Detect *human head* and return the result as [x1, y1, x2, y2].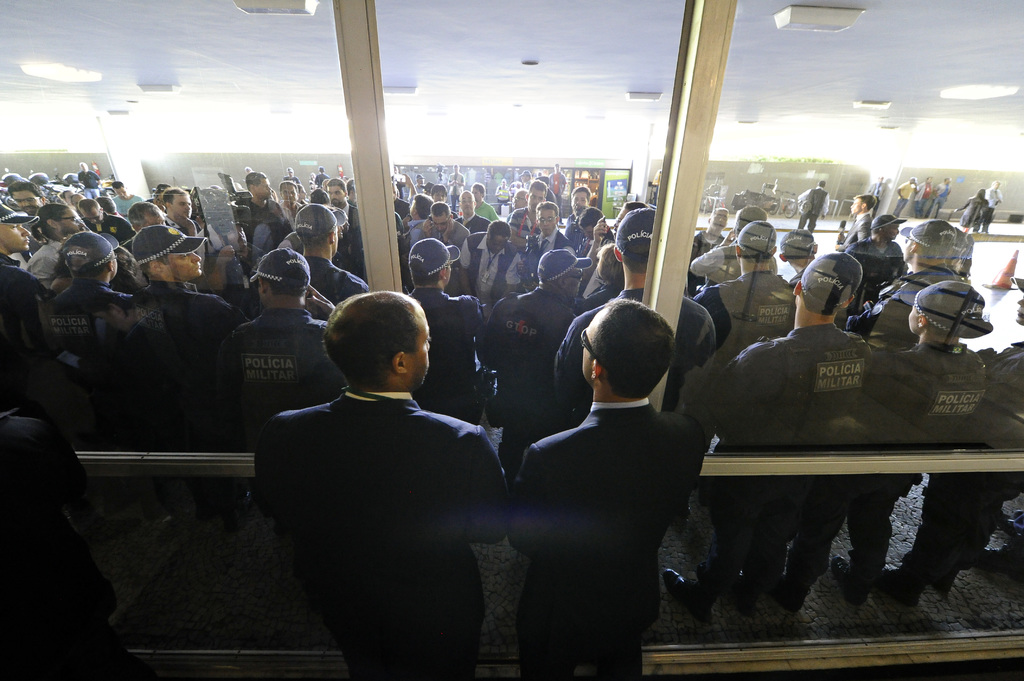
[1, 171, 22, 182].
